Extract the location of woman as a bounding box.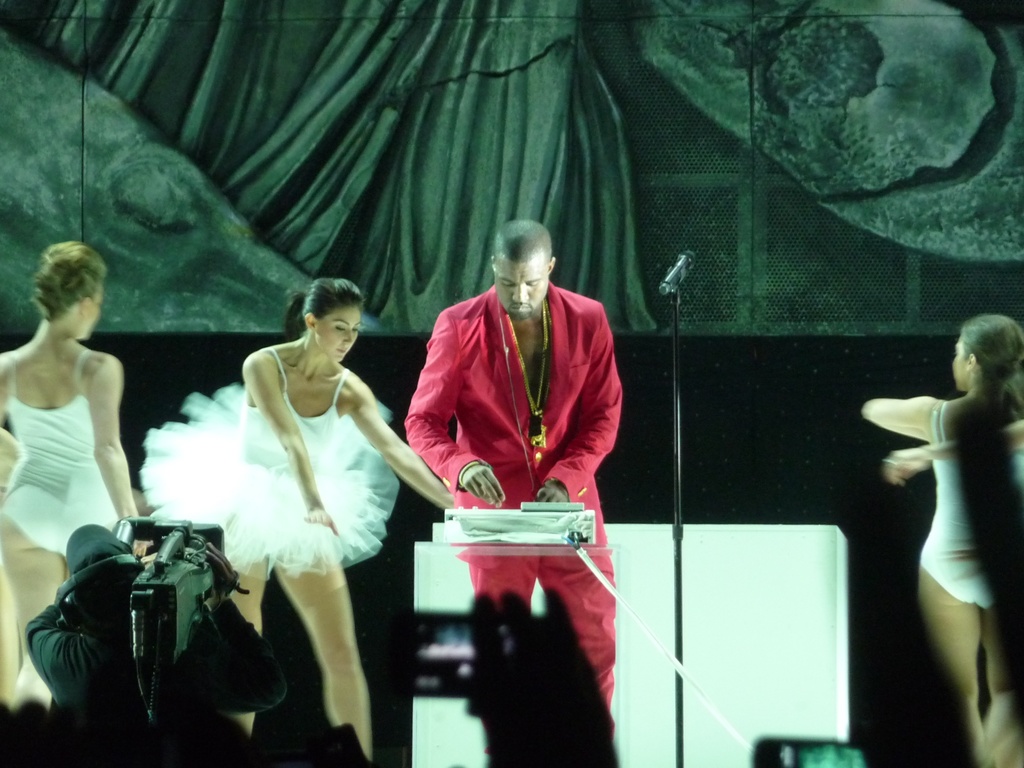
bbox(5, 221, 157, 712).
